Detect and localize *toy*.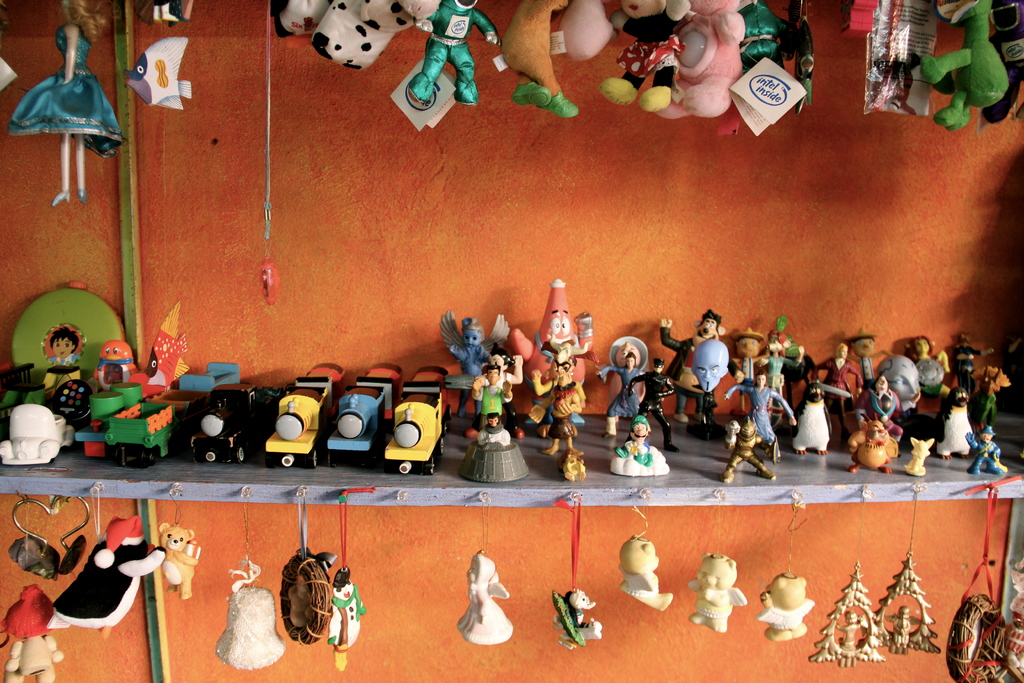
Localized at crop(507, 277, 601, 420).
